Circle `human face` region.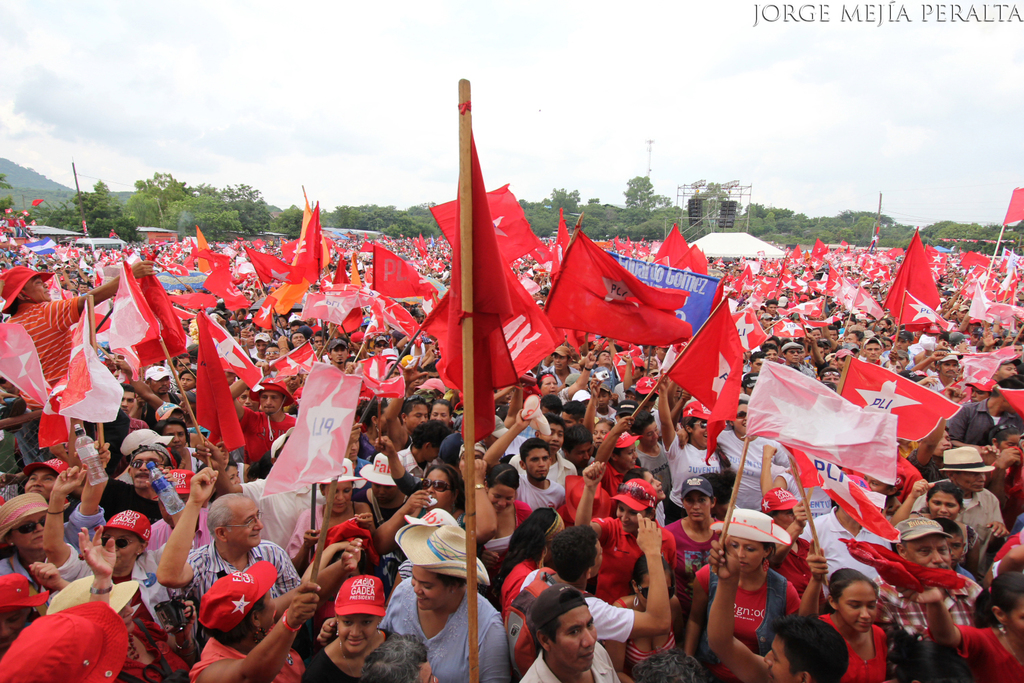
Region: <box>166,427,184,456</box>.
